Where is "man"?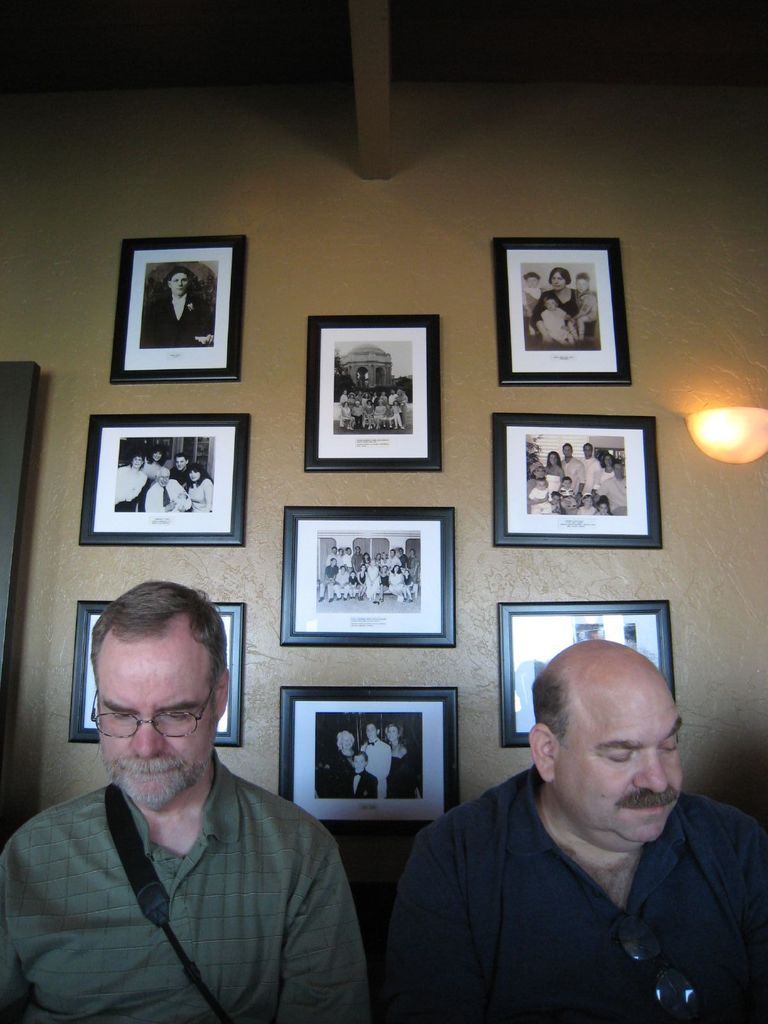
detection(390, 637, 767, 1022).
